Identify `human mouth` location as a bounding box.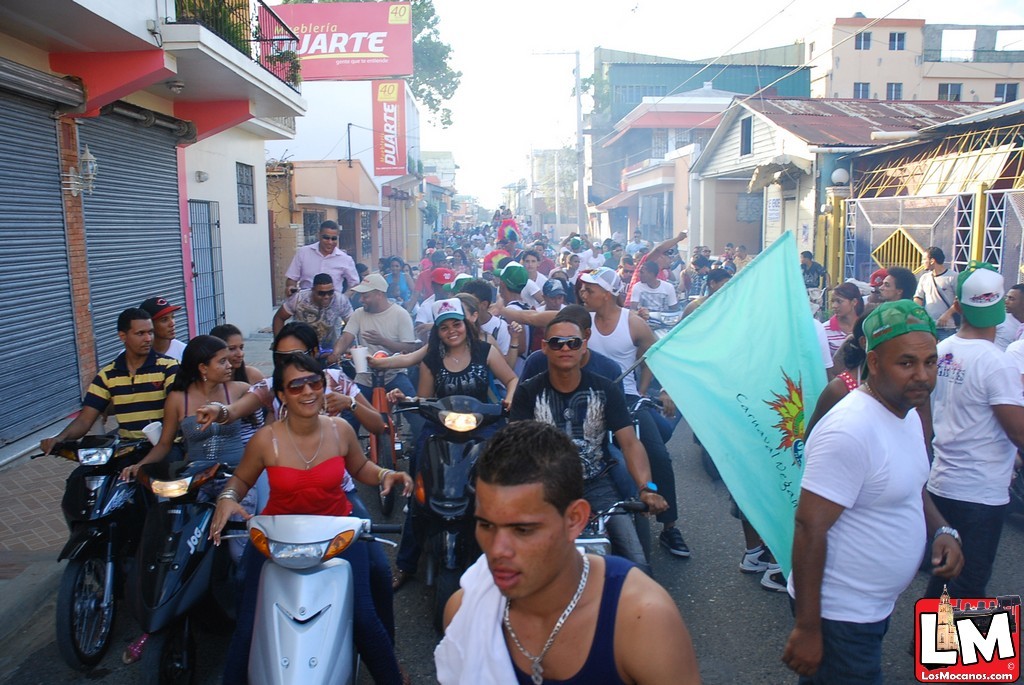
<region>553, 349, 582, 366</region>.
